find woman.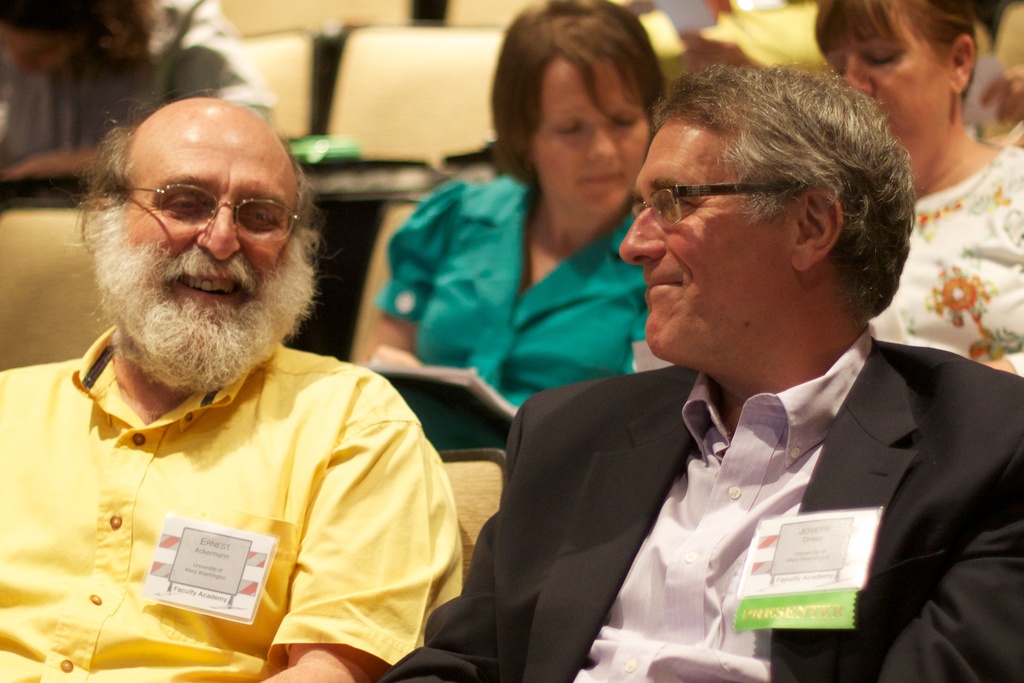
(608, 0, 845, 95).
